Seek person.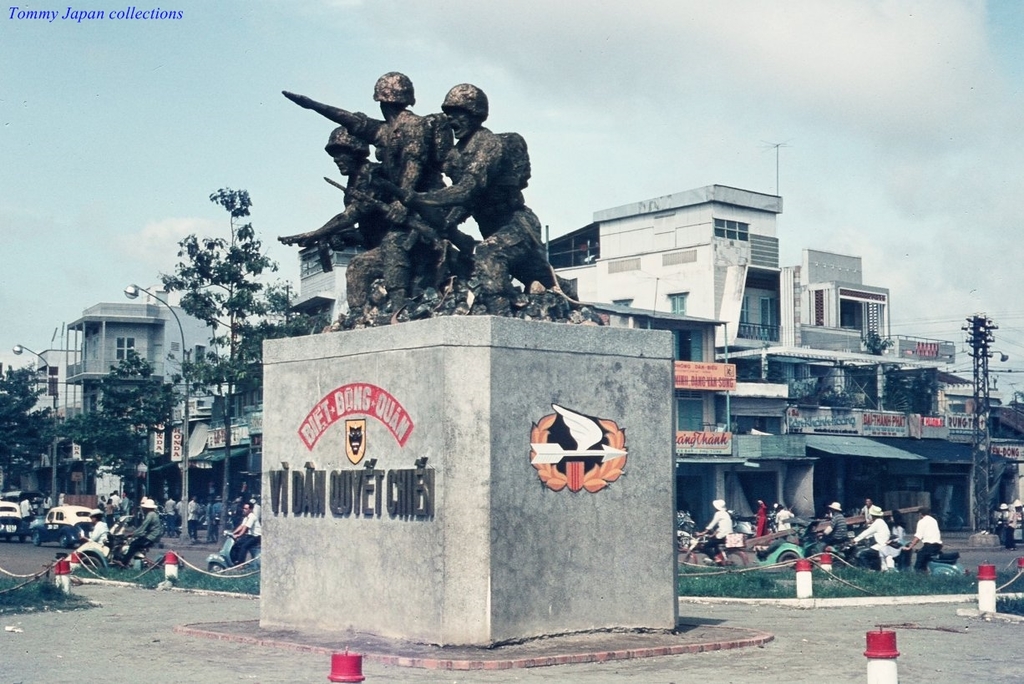
Rect(163, 499, 176, 518).
